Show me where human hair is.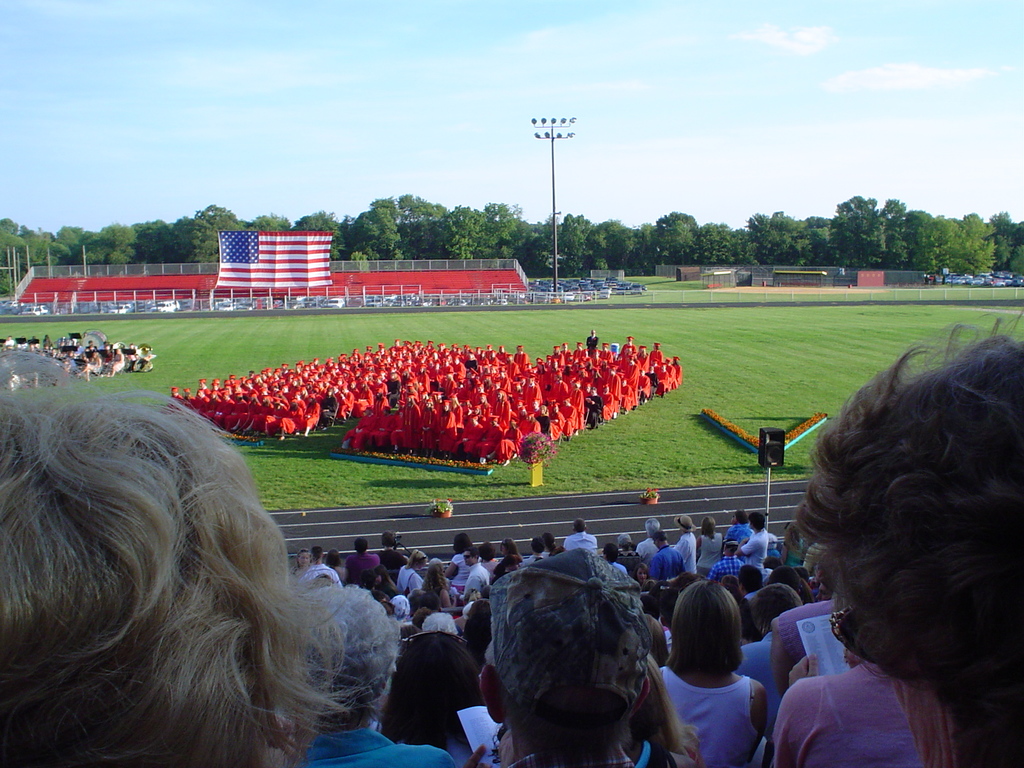
human hair is at bbox(567, 515, 587, 533).
